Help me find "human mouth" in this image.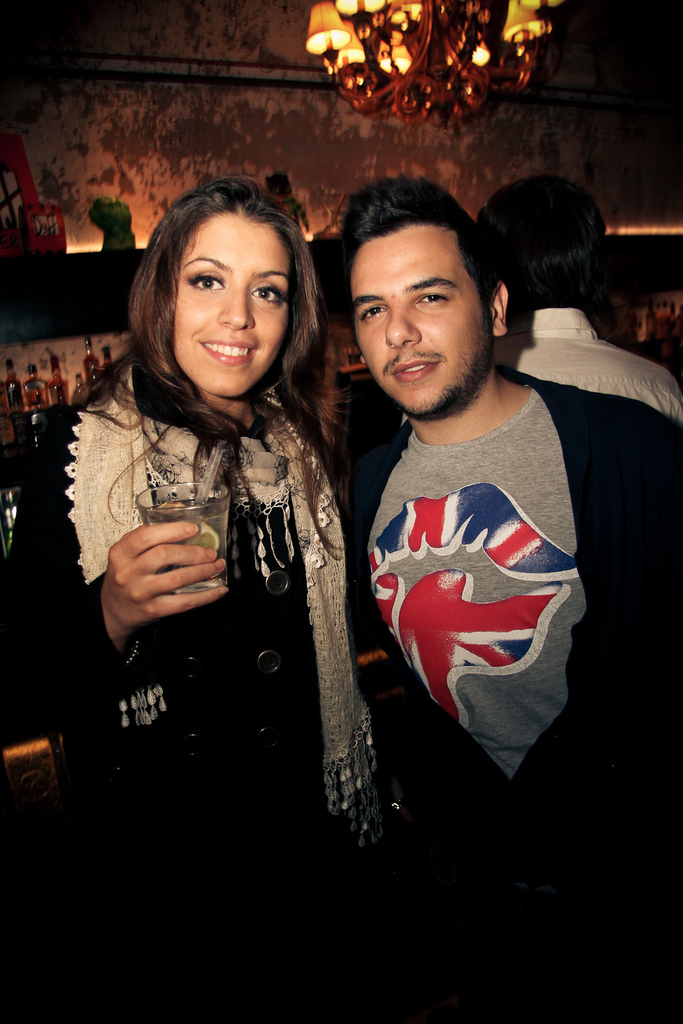
Found it: 203, 341, 257, 367.
